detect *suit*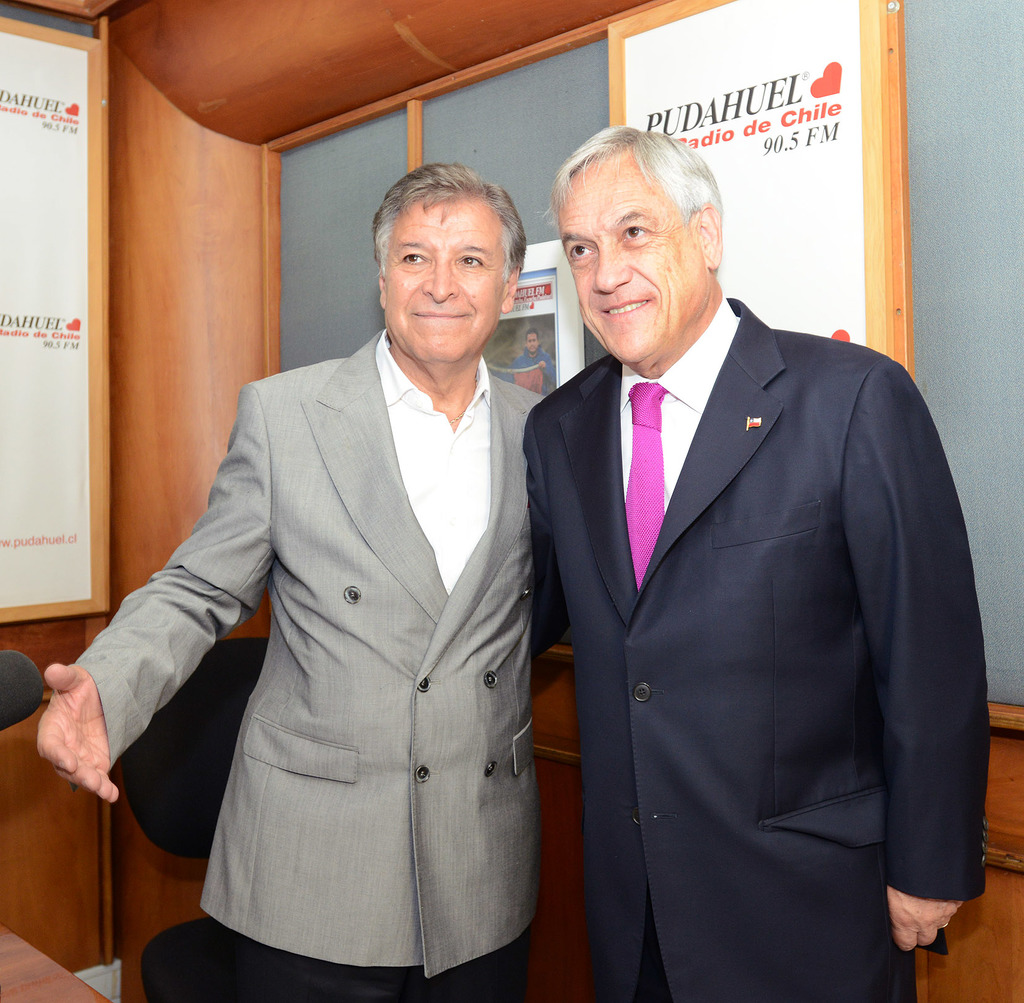
box=[514, 298, 994, 1002]
